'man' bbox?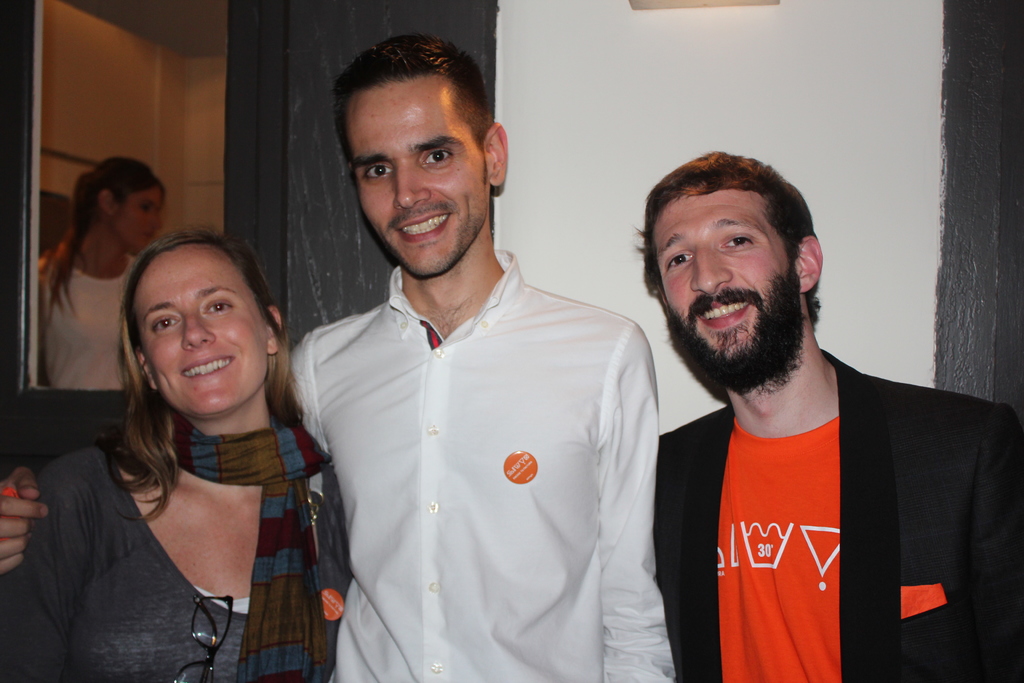
[632,147,1023,682]
